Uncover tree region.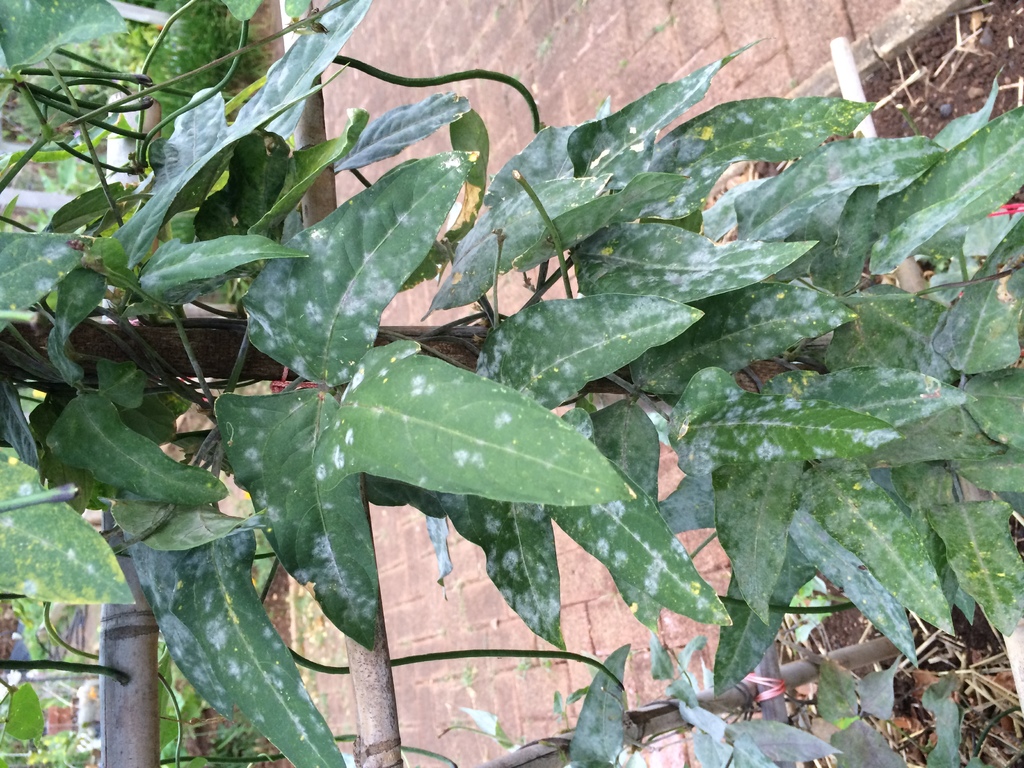
Uncovered: detection(0, 0, 1023, 767).
